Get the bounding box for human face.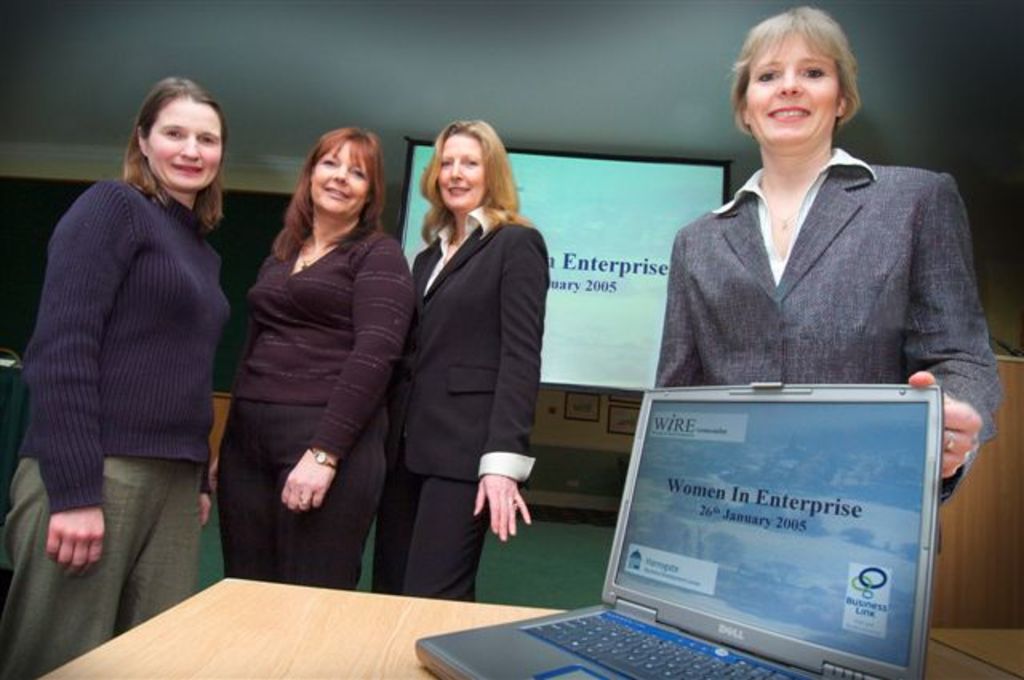
(749,32,840,141).
